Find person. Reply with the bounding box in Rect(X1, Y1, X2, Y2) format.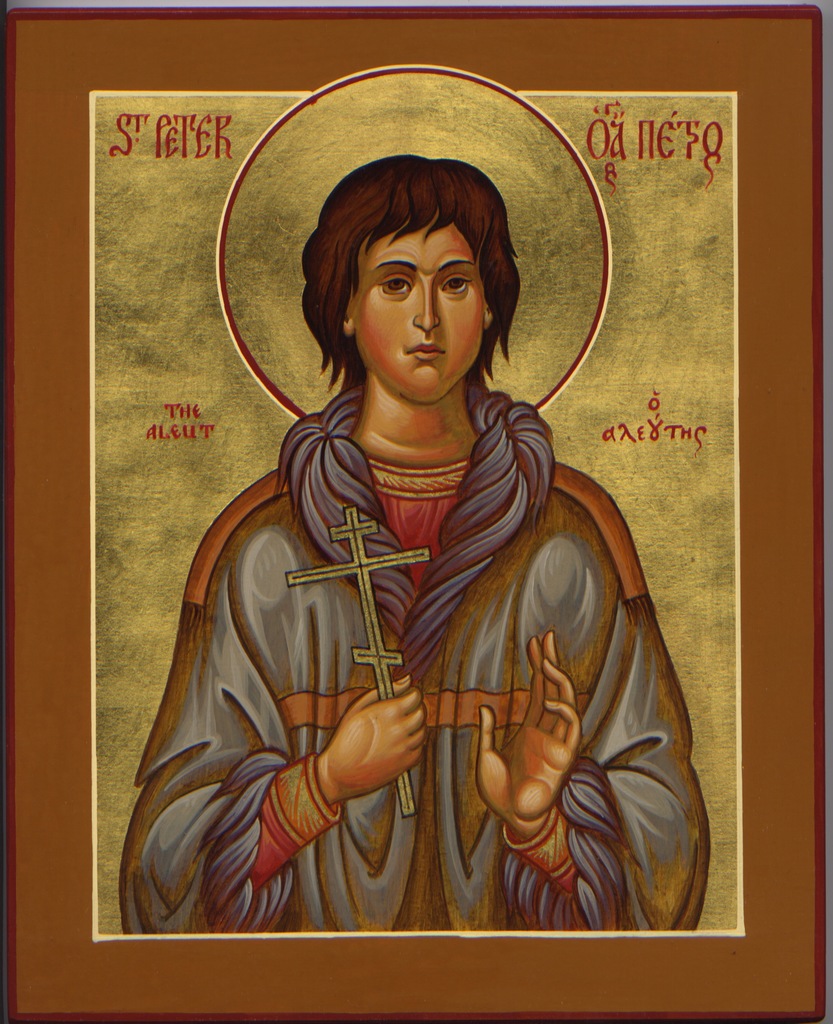
Rect(115, 154, 711, 929).
